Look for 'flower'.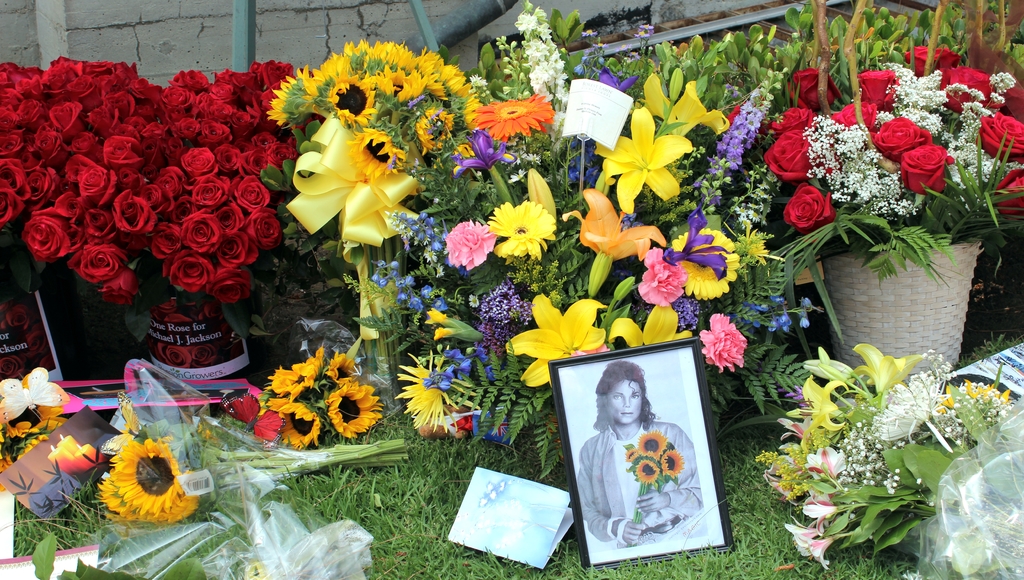
Found: {"left": 371, "top": 207, "right": 462, "bottom": 319}.
